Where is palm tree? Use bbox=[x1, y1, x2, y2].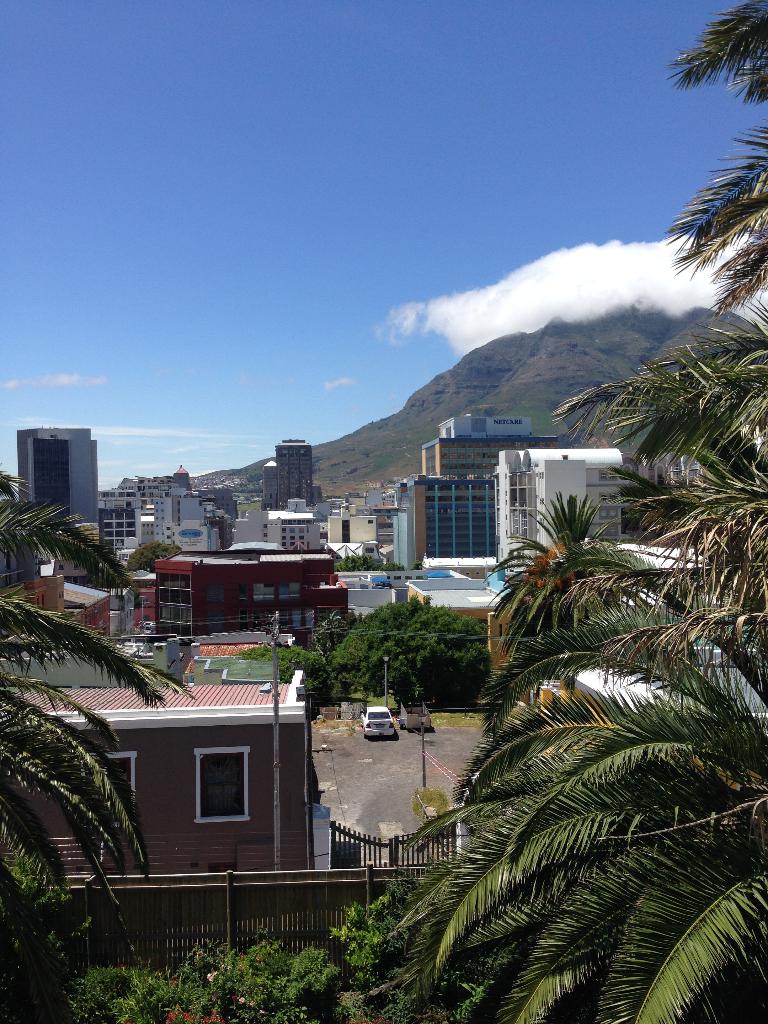
bbox=[682, 0, 767, 94].
